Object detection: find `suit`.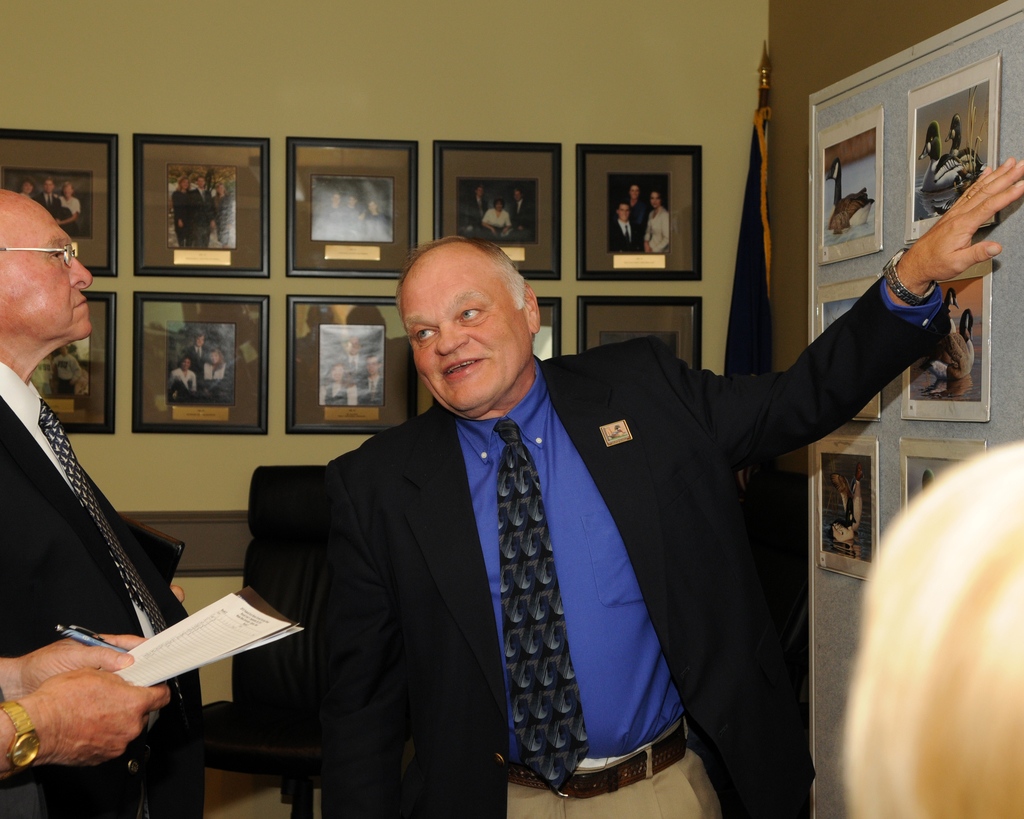
detection(36, 193, 61, 212).
